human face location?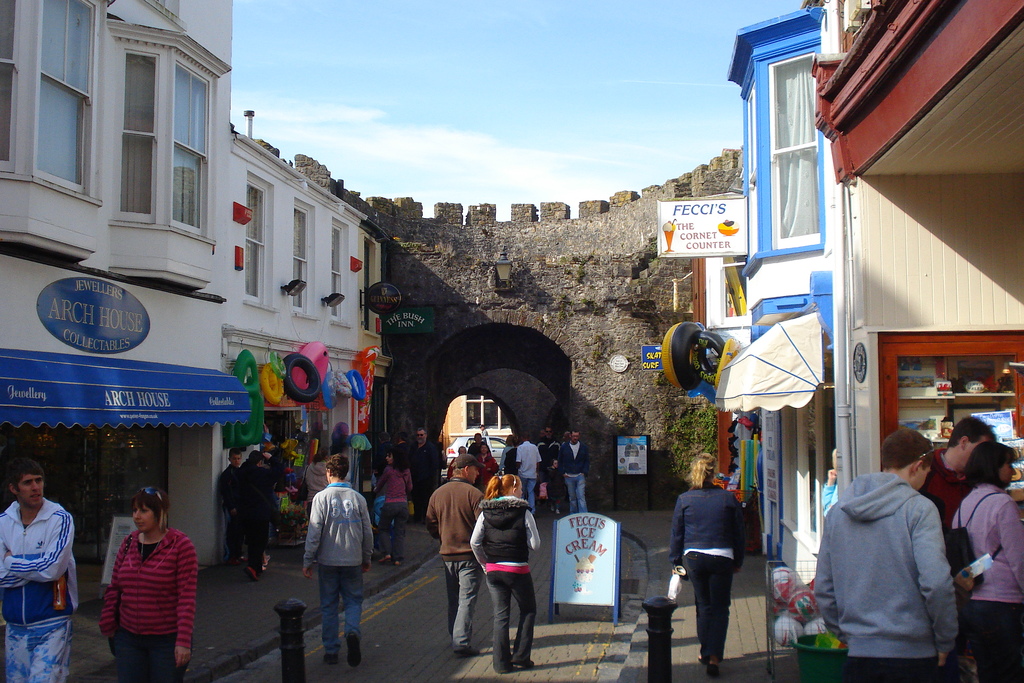
417:429:426:444
